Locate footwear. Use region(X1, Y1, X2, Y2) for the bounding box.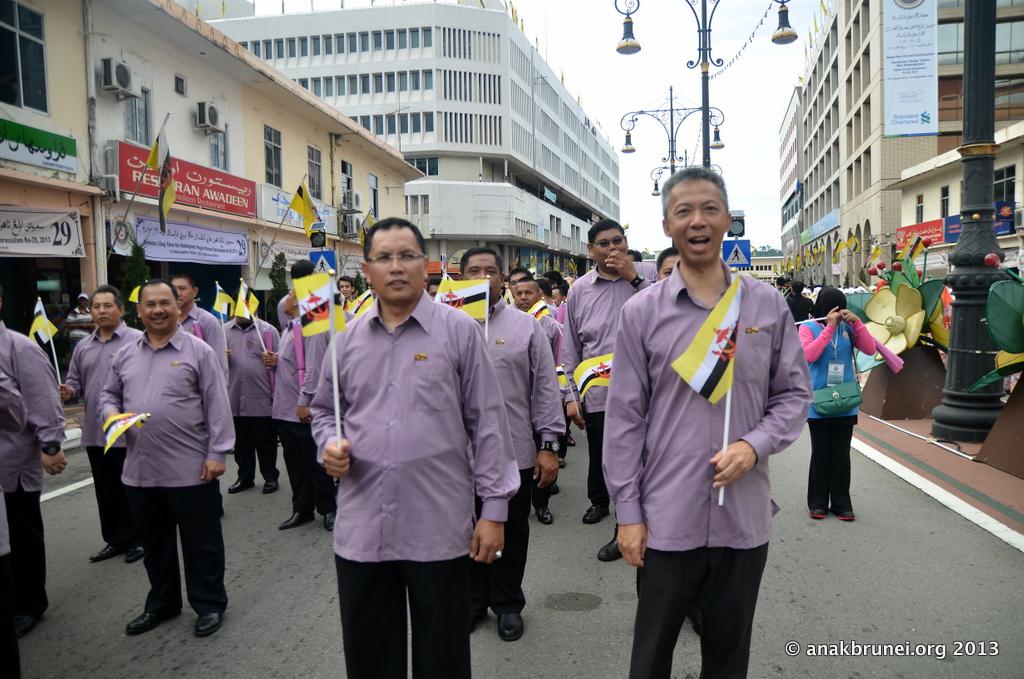
region(581, 503, 610, 526).
